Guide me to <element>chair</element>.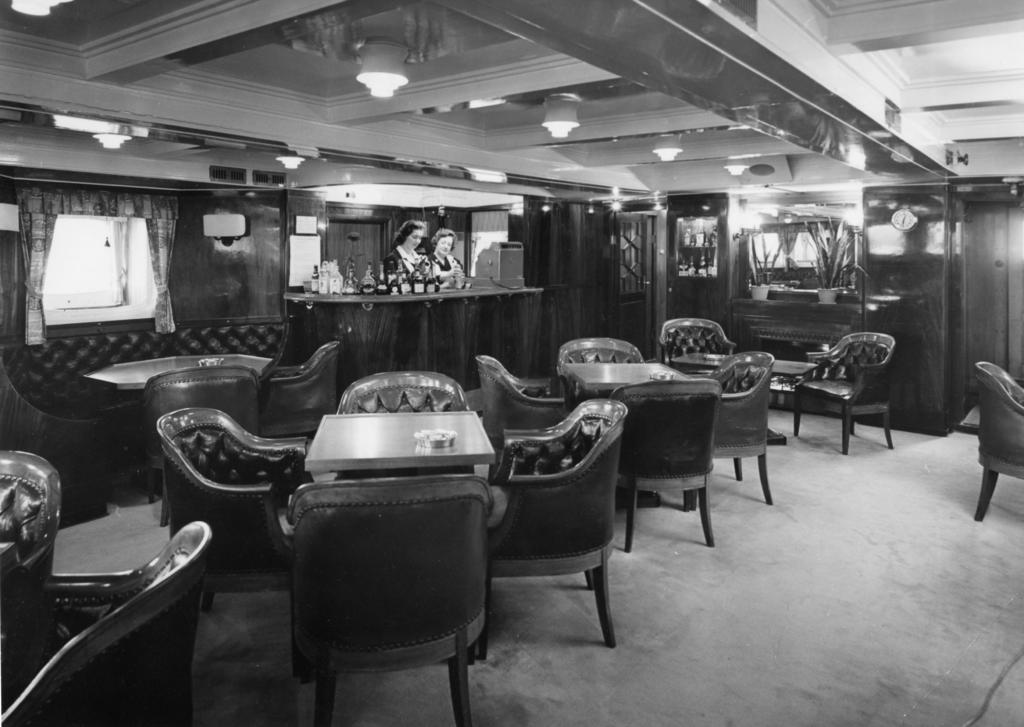
Guidance: rect(684, 355, 772, 507).
